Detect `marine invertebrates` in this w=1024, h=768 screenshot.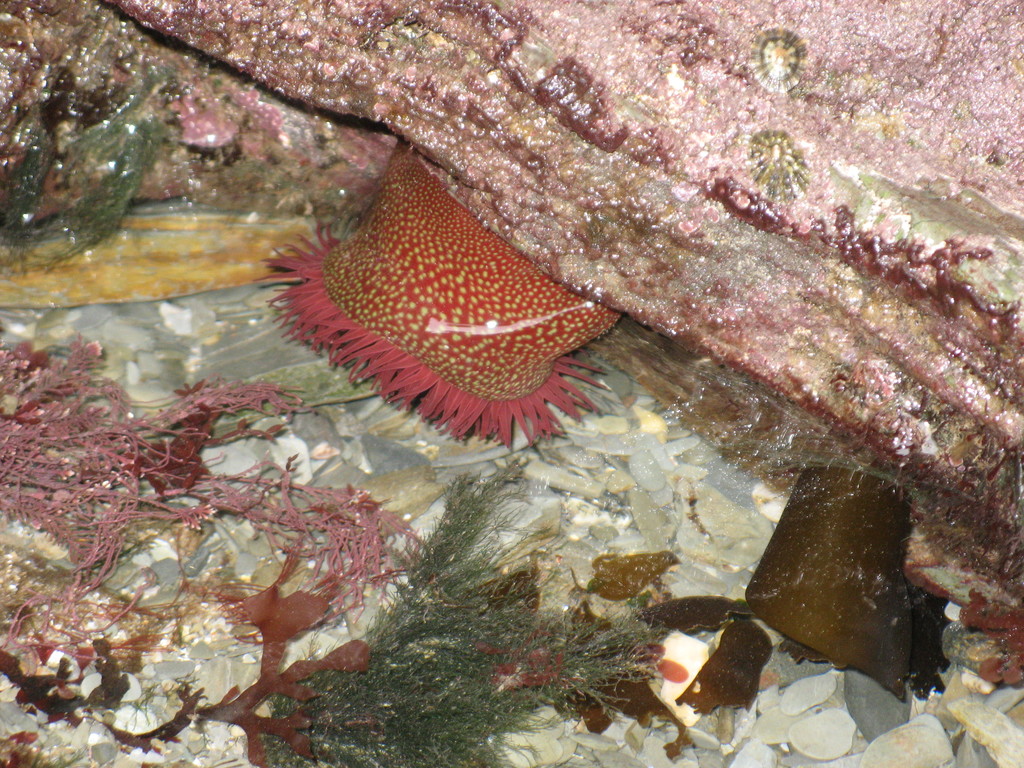
Detection: bbox=[268, 125, 612, 484].
